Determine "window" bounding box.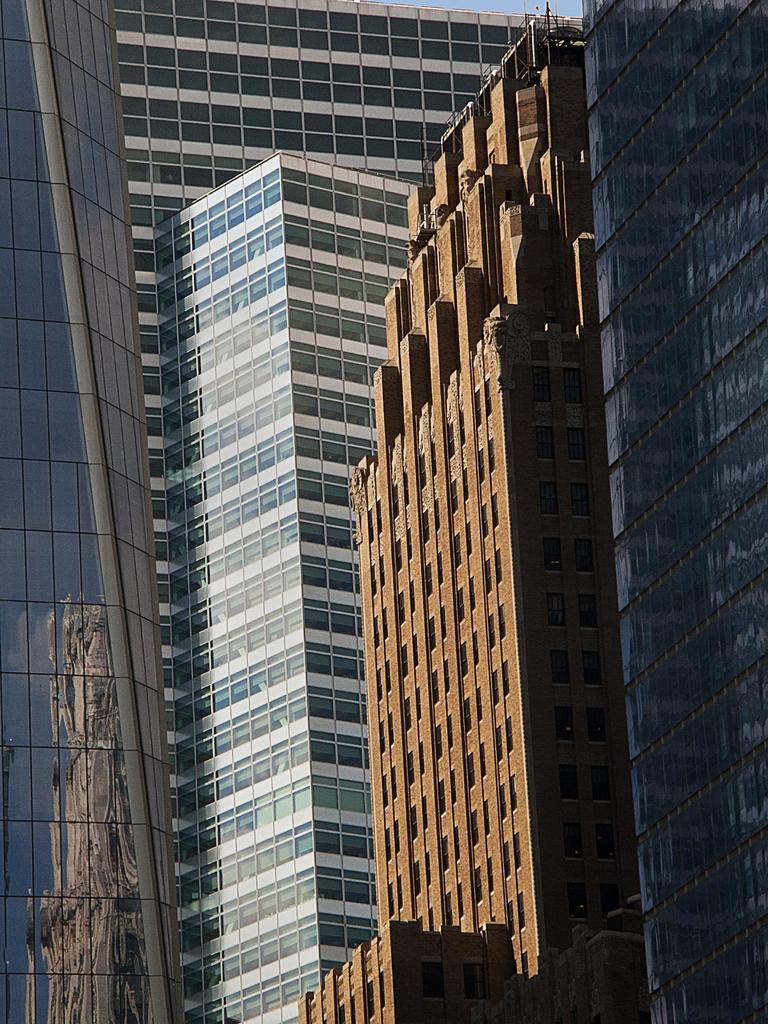
Determined: [362, 976, 377, 1018].
